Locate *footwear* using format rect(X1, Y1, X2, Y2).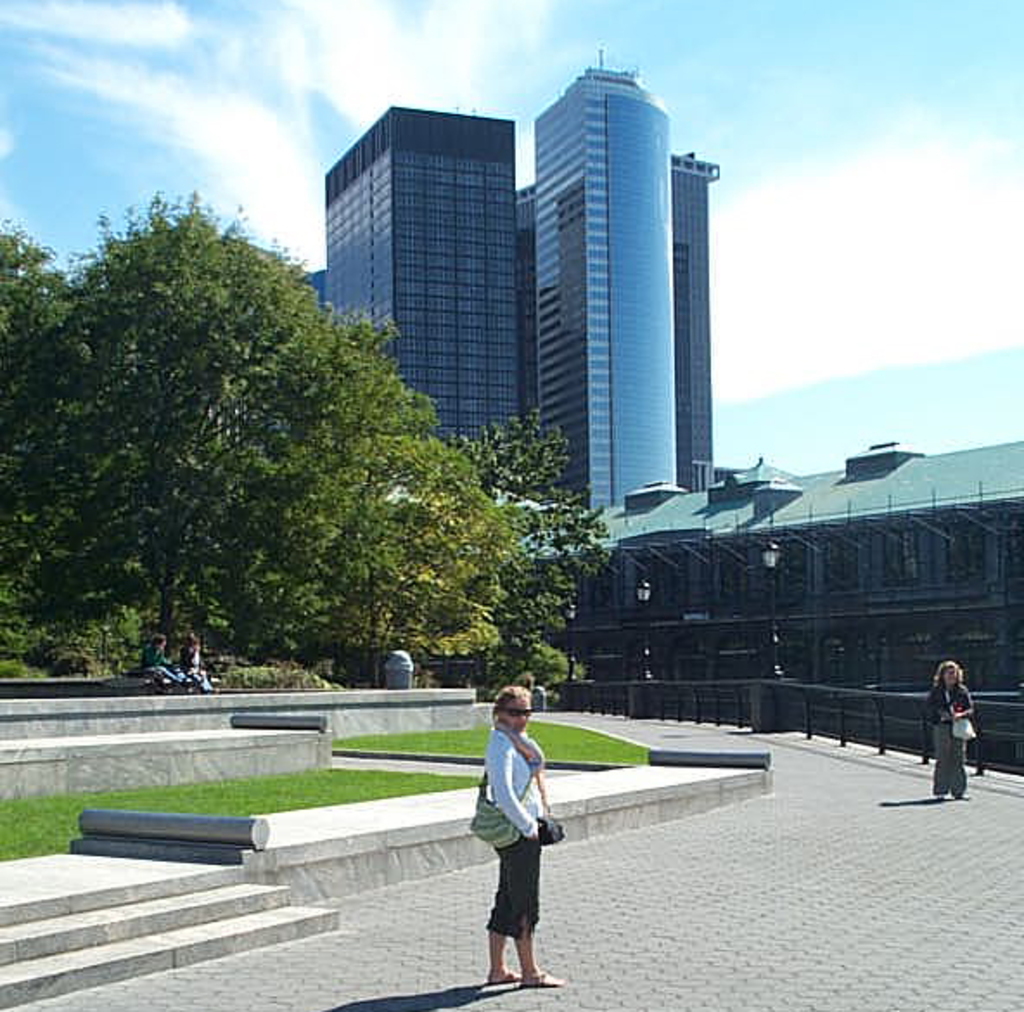
rect(955, 797, 972, 801).
